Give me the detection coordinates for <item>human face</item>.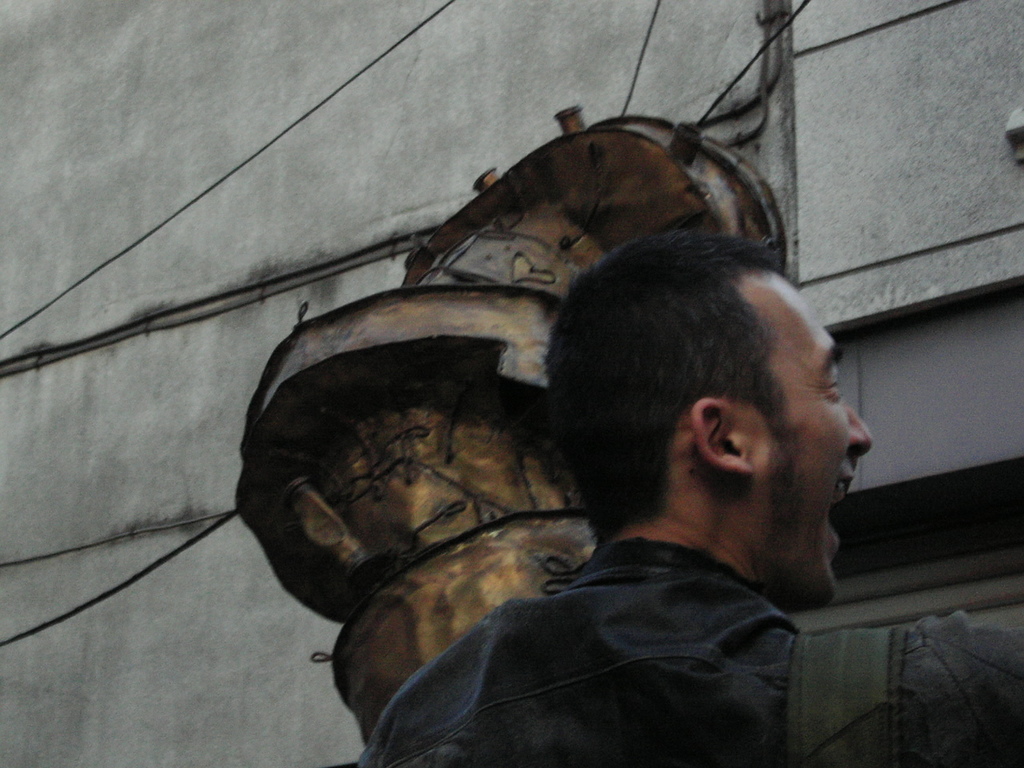
(749,274,873,607).
